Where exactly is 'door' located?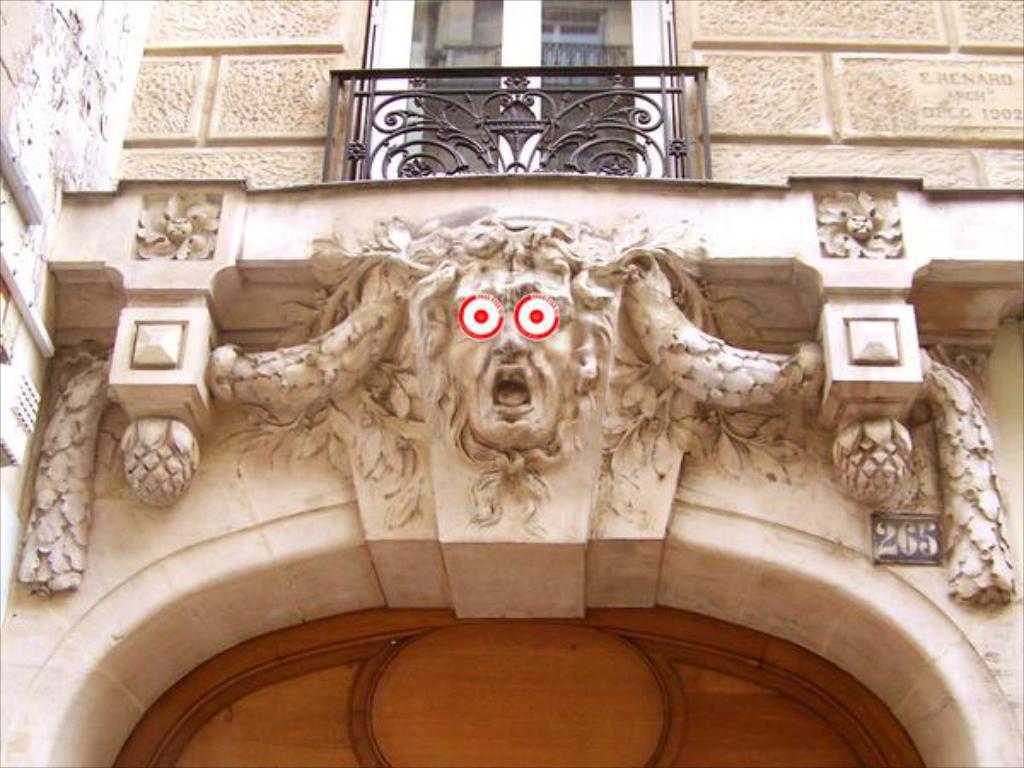
Its bounding box is [364,0,662,181].
